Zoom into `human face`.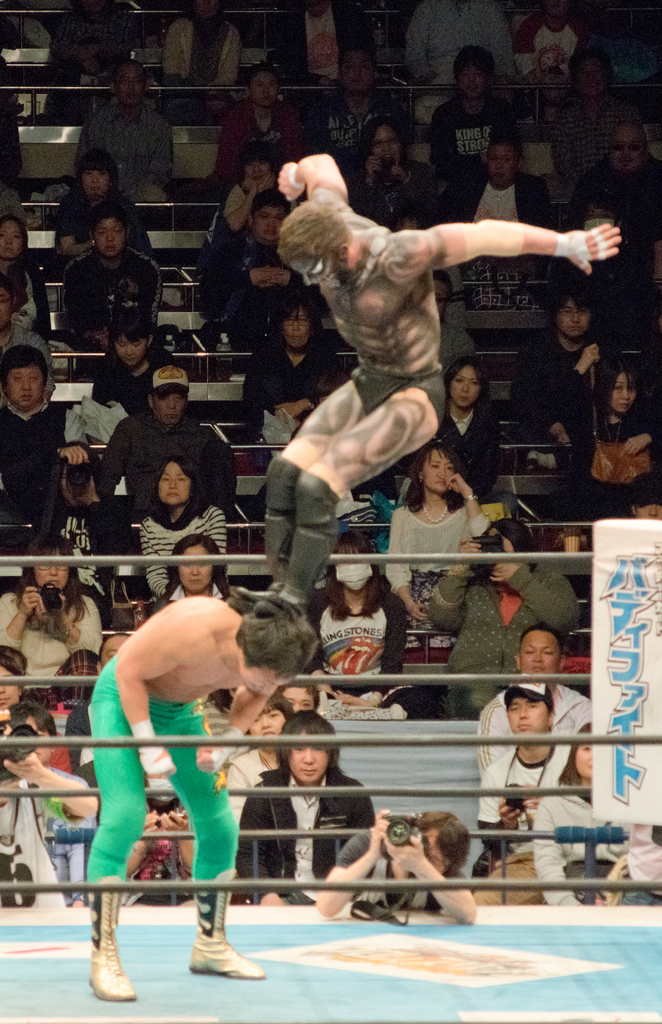
Zoom target: <box>242,652,298,699</box>.
